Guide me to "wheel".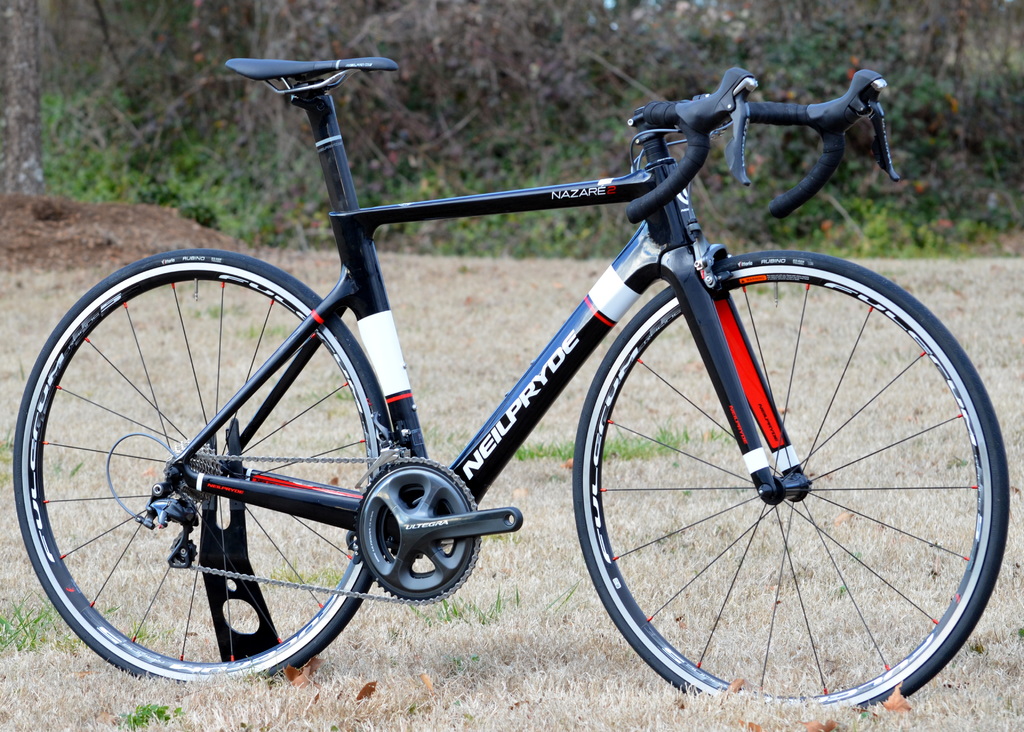
Guidance: pyautogui.locateOnScreen(574, 248, 1011, 724).
